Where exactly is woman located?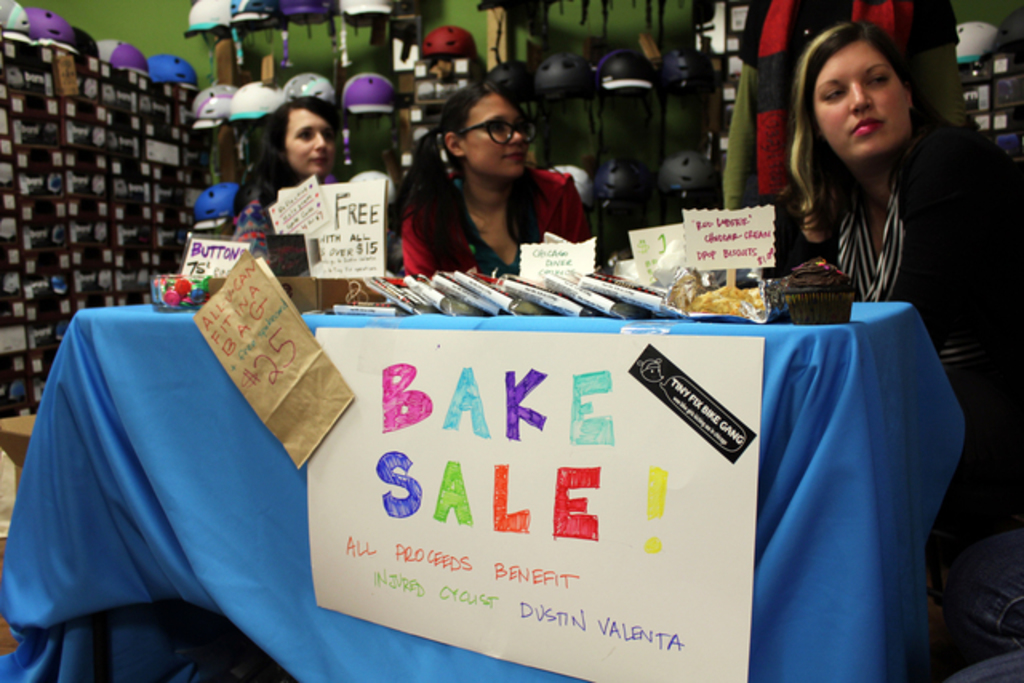
Its bounding box is <bbox>234, 96, 349, 256</bbox>.
